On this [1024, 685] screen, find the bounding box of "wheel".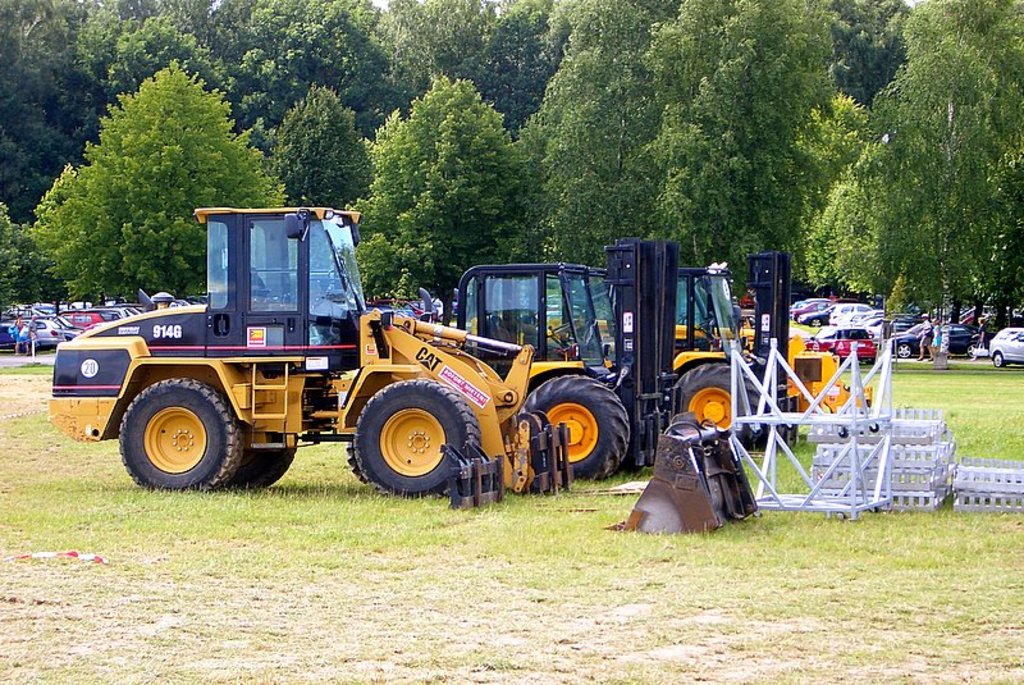
Bounding box: x1=119, y1=371, x2=247, y2=489.
